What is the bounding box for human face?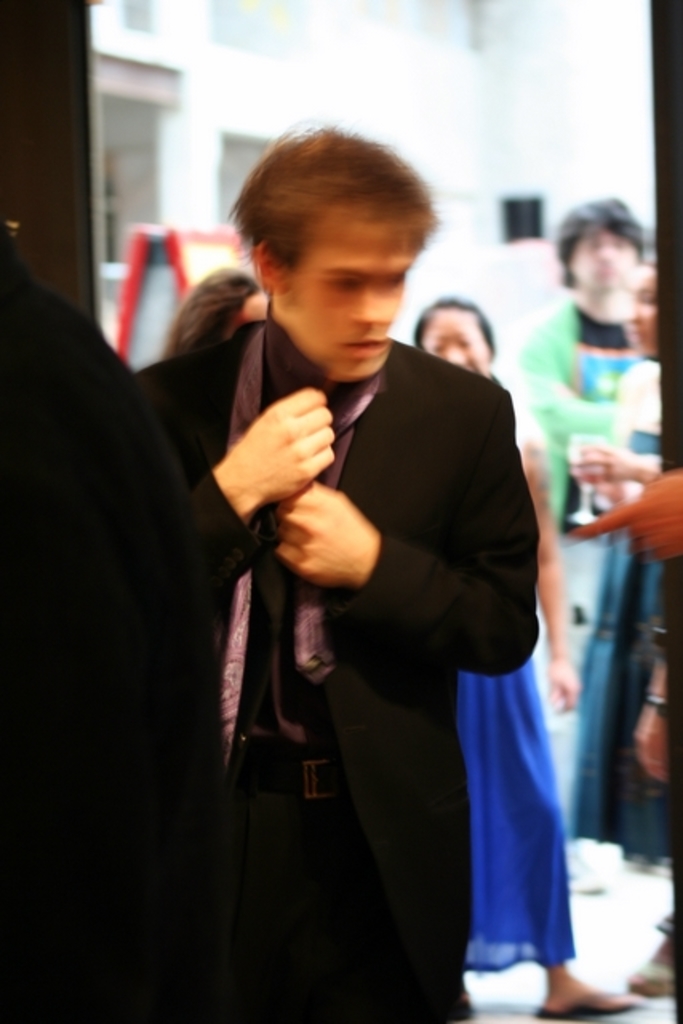
[left=424, top=304, right=493, bottom=379].
